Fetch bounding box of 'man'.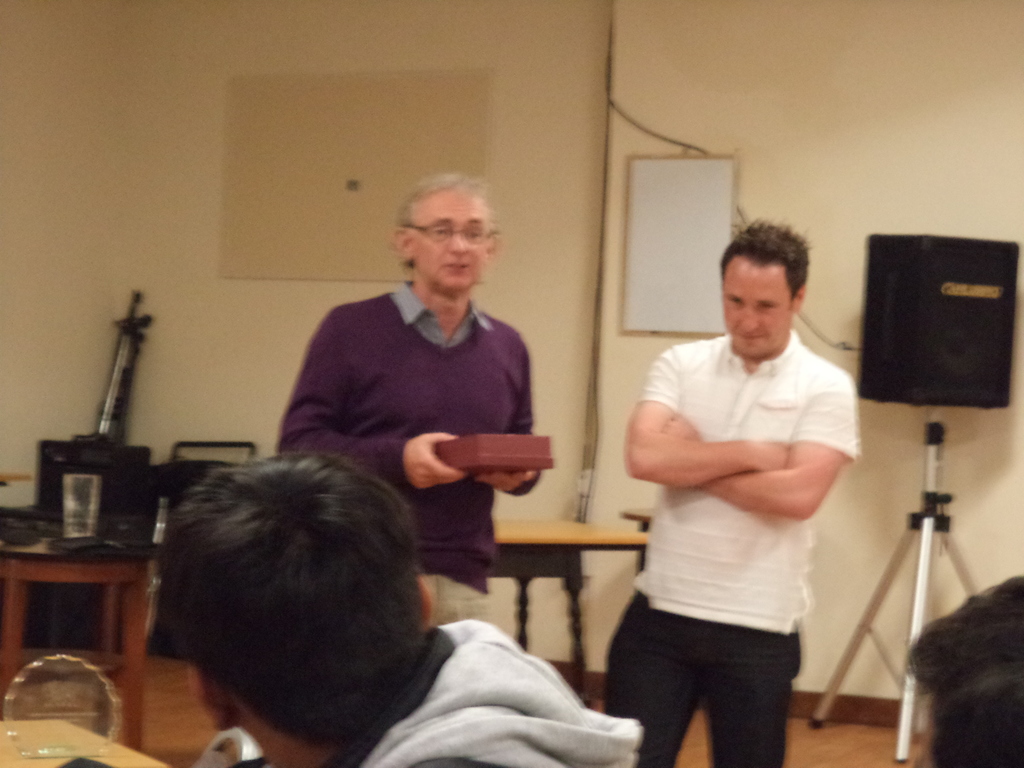
Bbox: (x1=275, y1=172, x2=545, y2=624).
